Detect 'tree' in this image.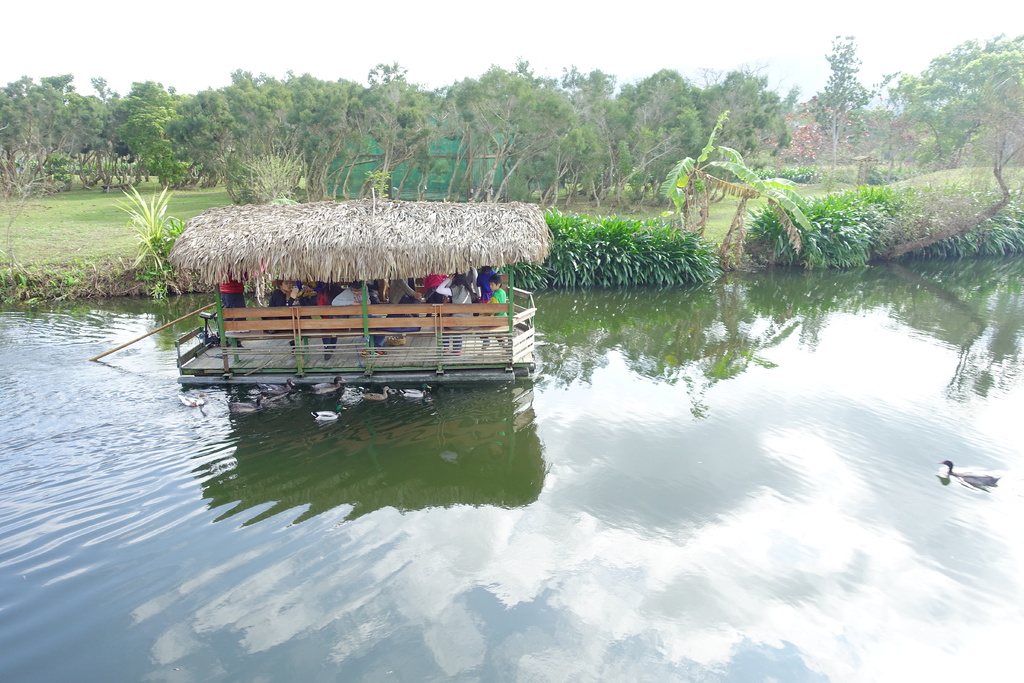
Detection: <region>886, 21, 1023, 188</region>.
